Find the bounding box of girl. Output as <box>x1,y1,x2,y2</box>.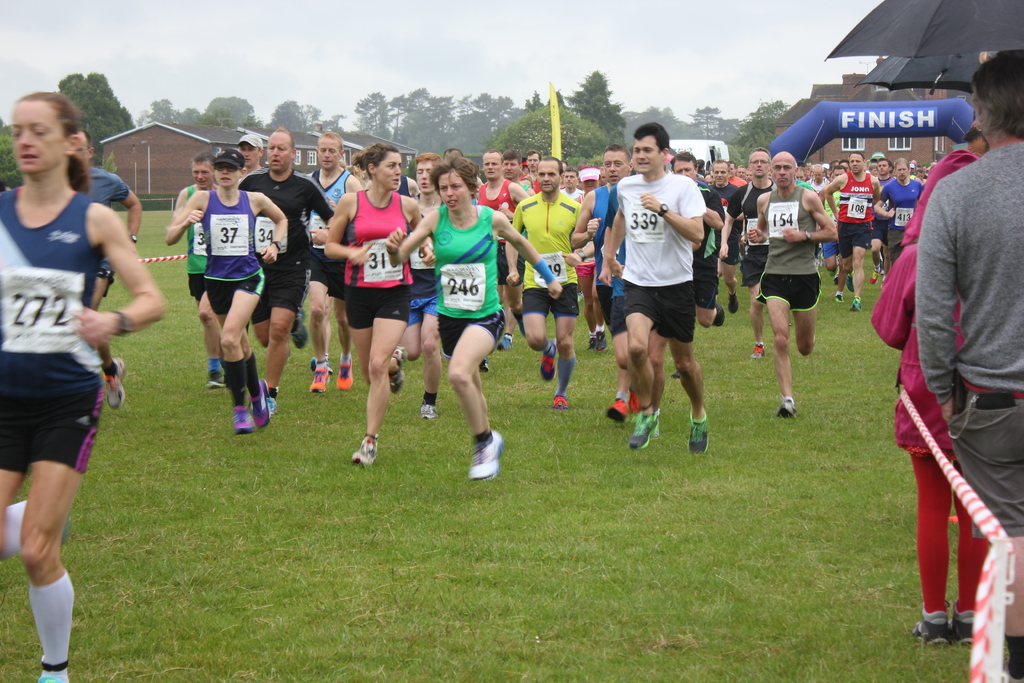
<box>575,165,601,353</box>.
